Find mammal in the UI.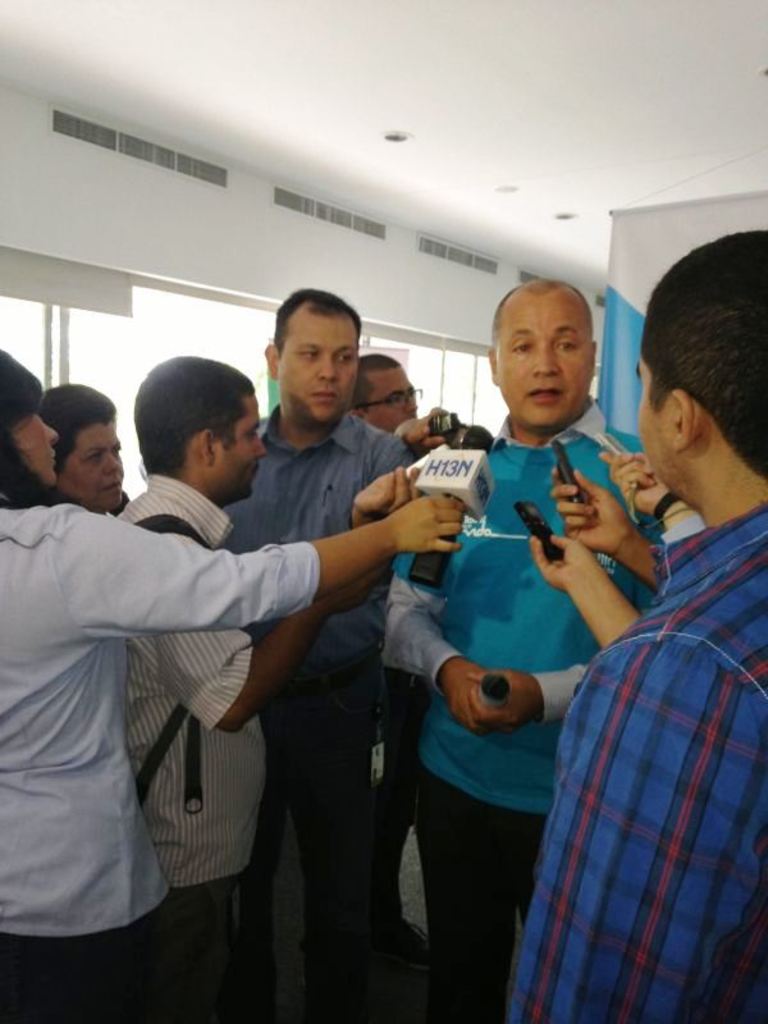
UI element at 0,342,468,1023.
